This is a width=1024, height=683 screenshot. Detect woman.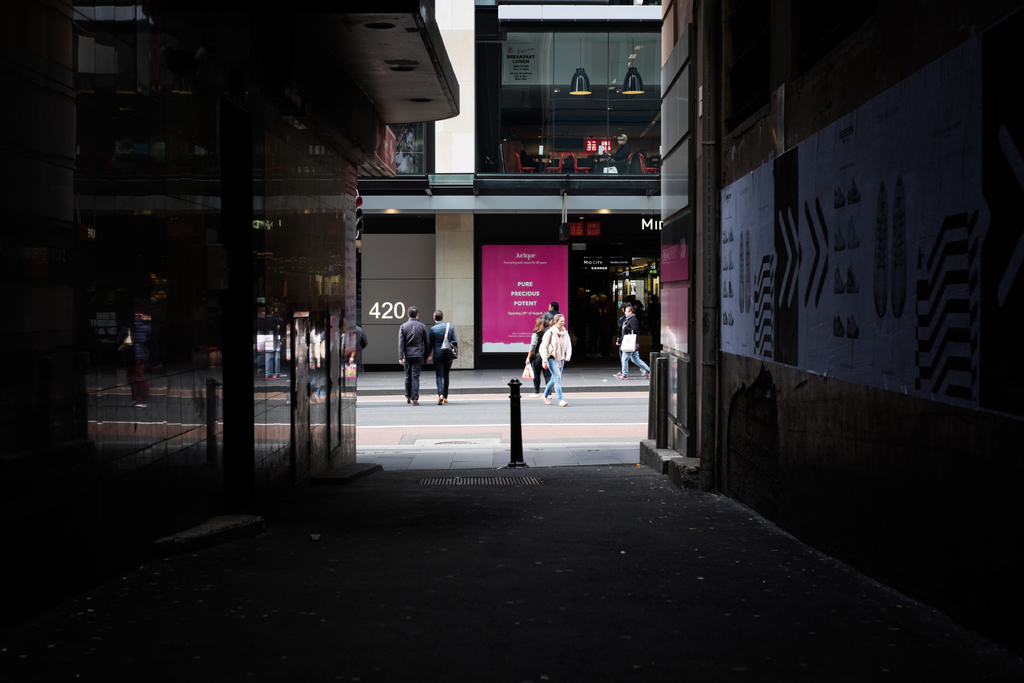
Rect(539, 313, 568, 407).
